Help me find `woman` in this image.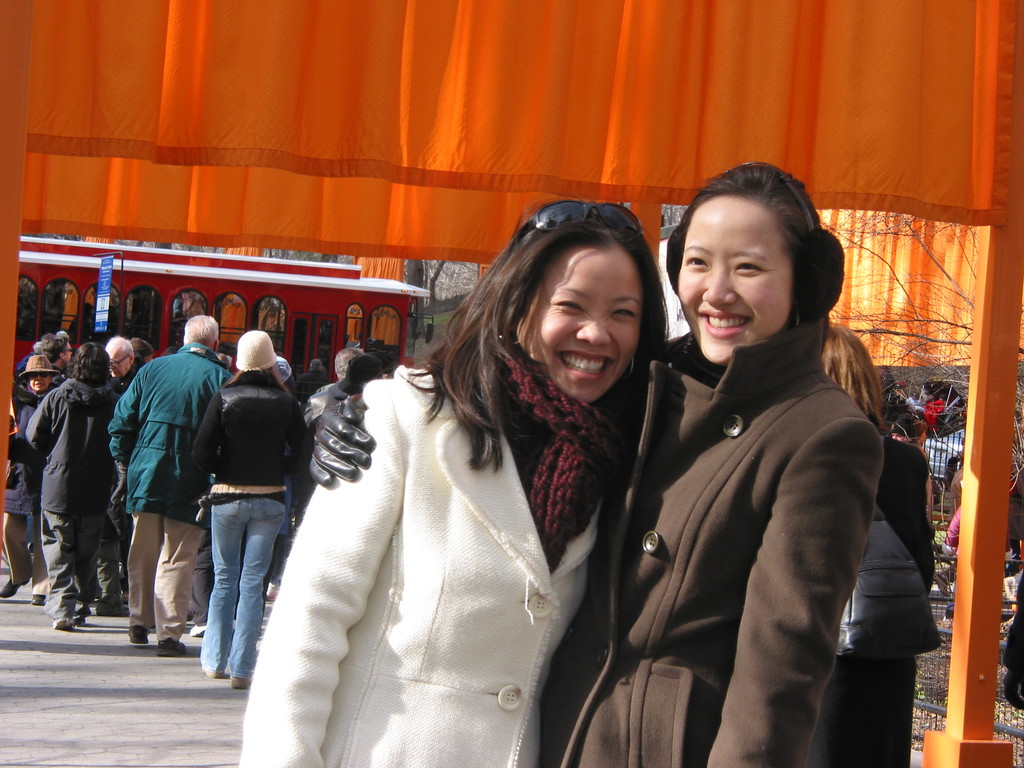
Found it: (305,156,883,767).
